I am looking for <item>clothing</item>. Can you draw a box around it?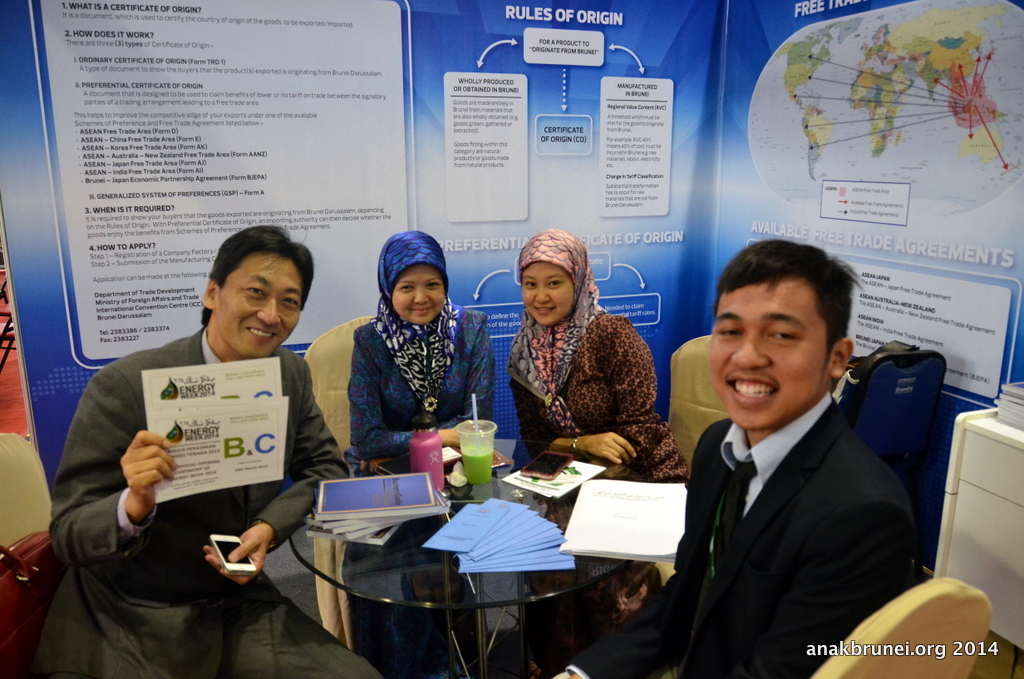
Sure, the bounding box is left=42, top=325, right=382, bottom=678.
